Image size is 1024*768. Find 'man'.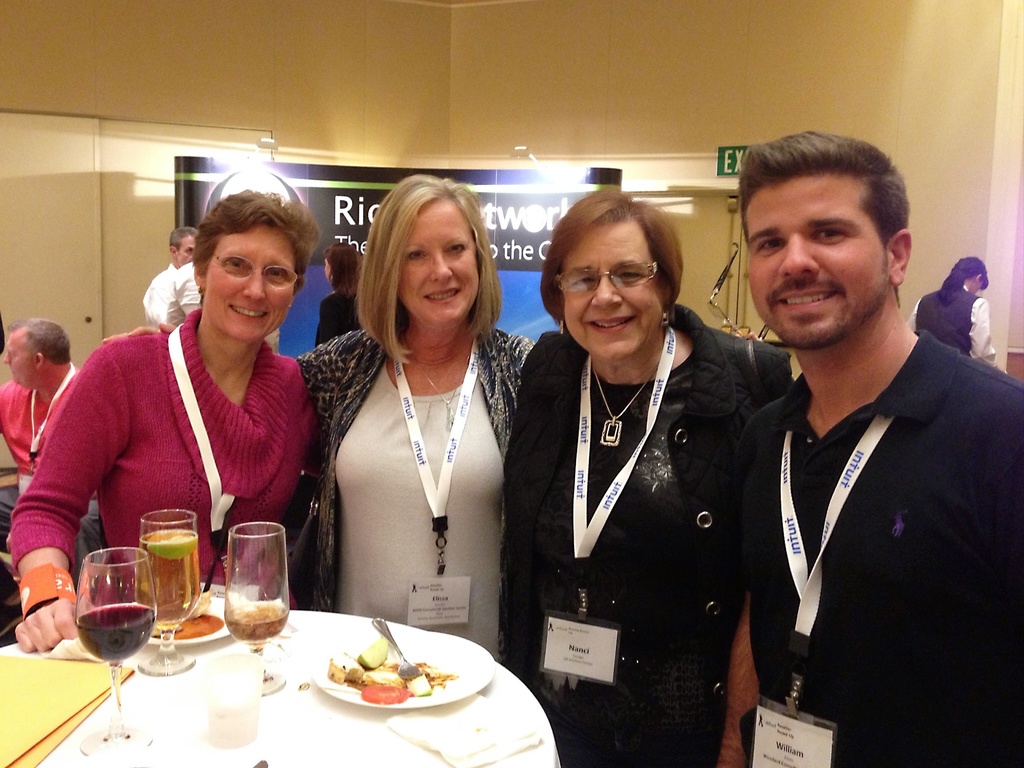
crop(0, 312, 87, 642).
